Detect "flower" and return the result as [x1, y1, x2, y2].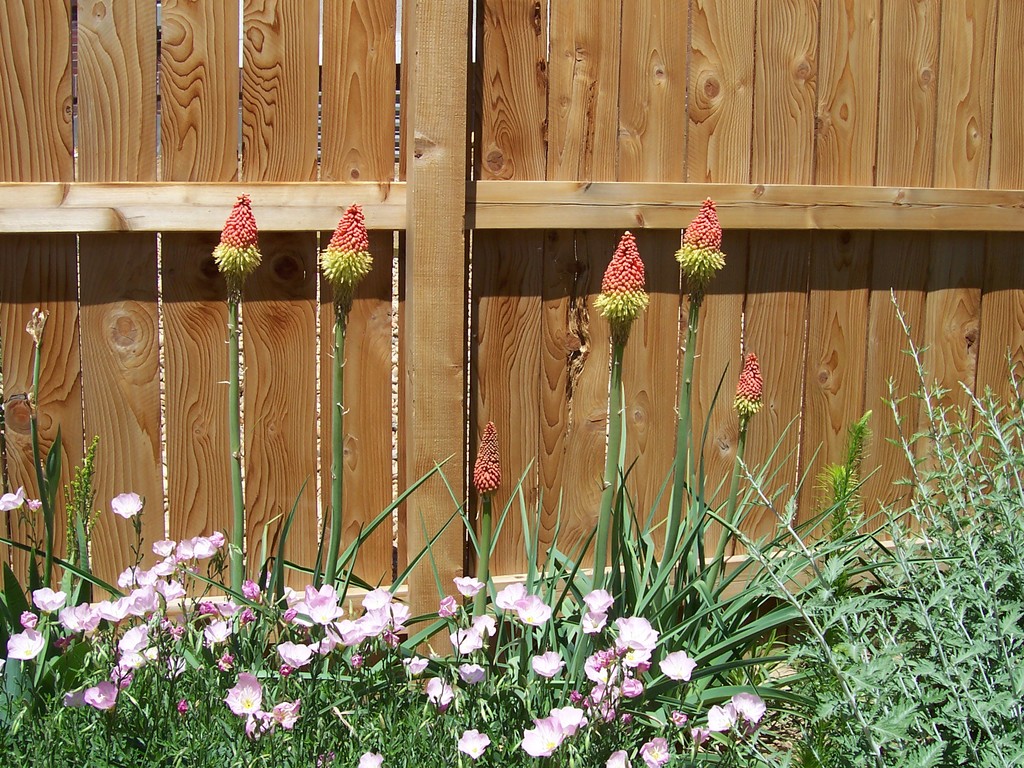
[213, 202, 262, 280].
